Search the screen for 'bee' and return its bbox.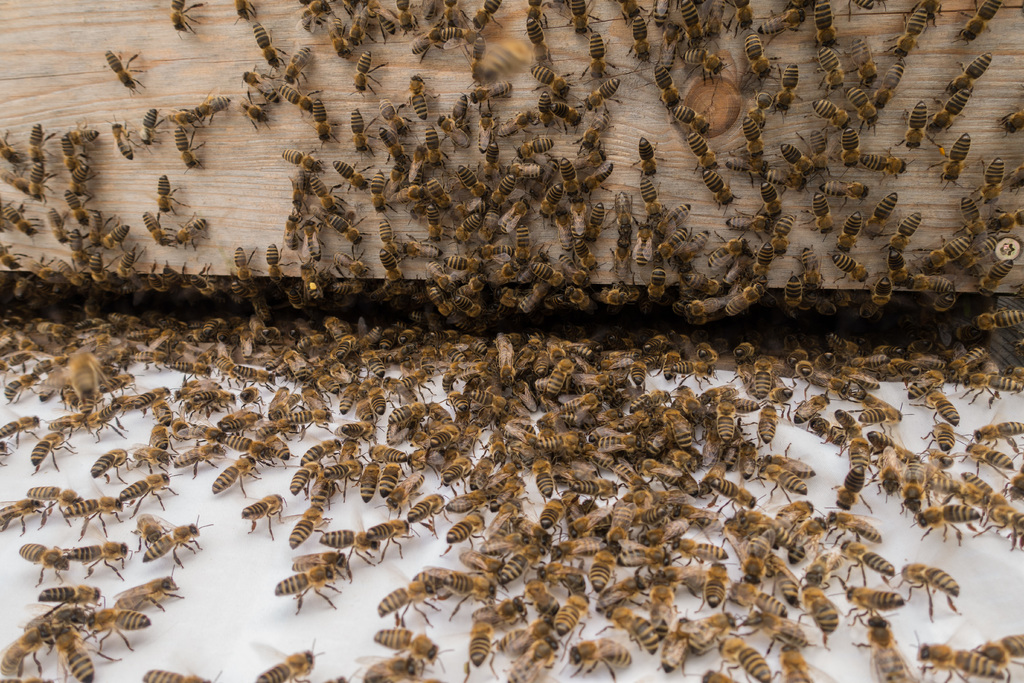
Found: x1=271, y1=568, x2=346, y2=620.
